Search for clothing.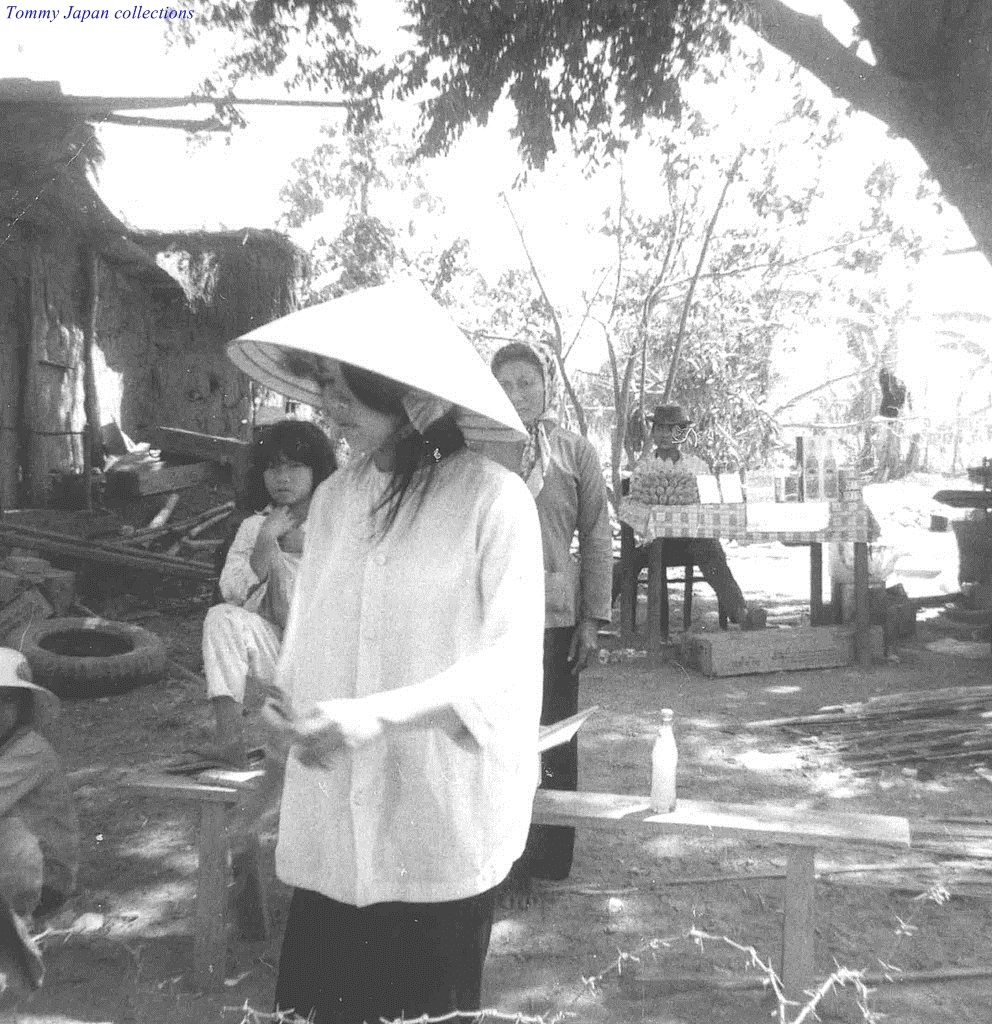
Found at 0 717 82 918.
